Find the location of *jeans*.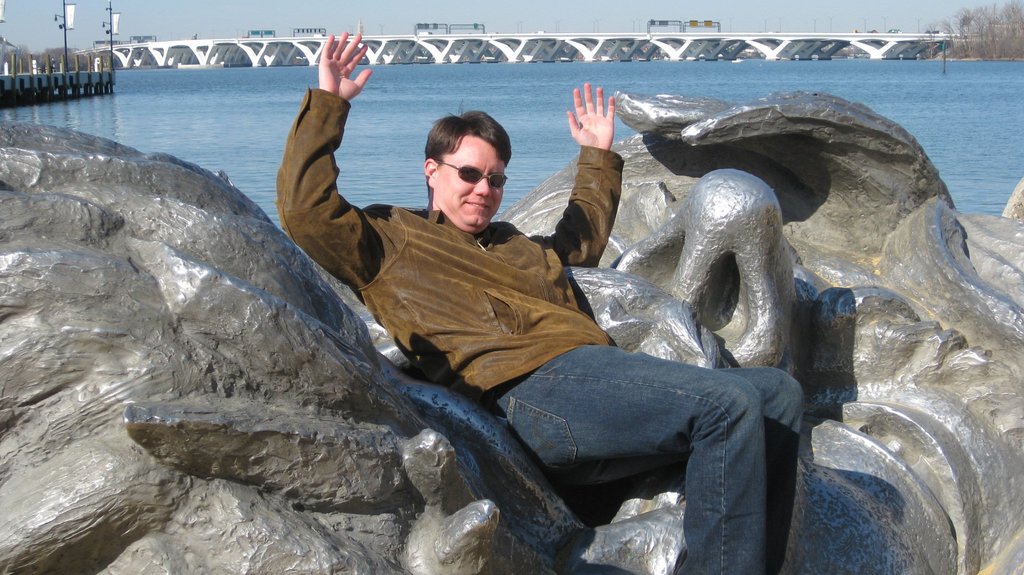
Location: Rect(439, 328, 836, 553).
